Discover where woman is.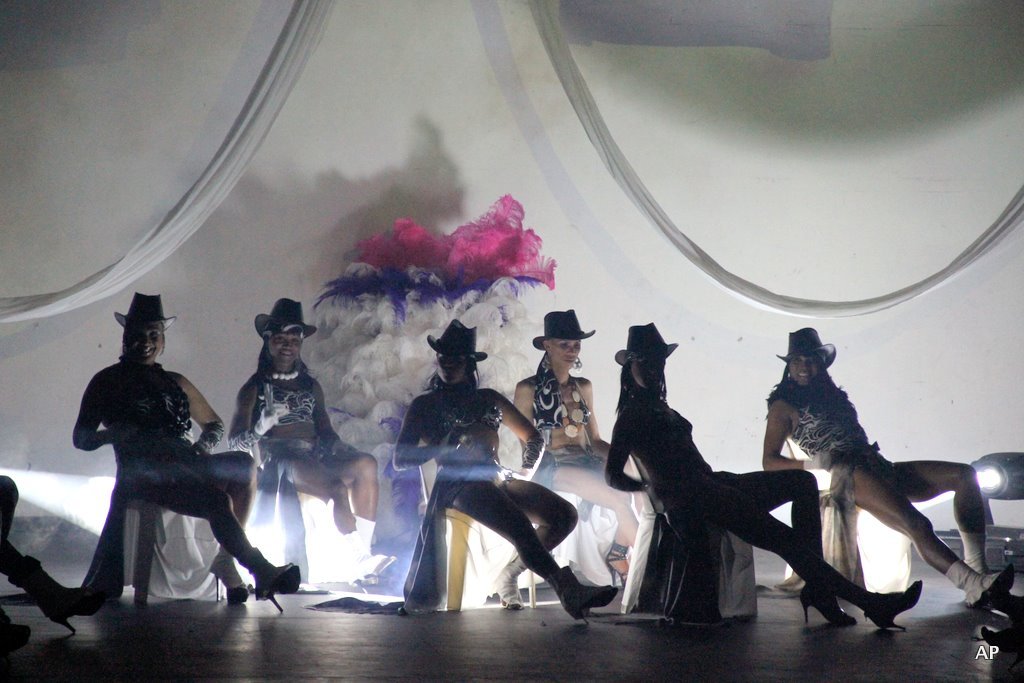
Discovered at 763,322,1022,611.
